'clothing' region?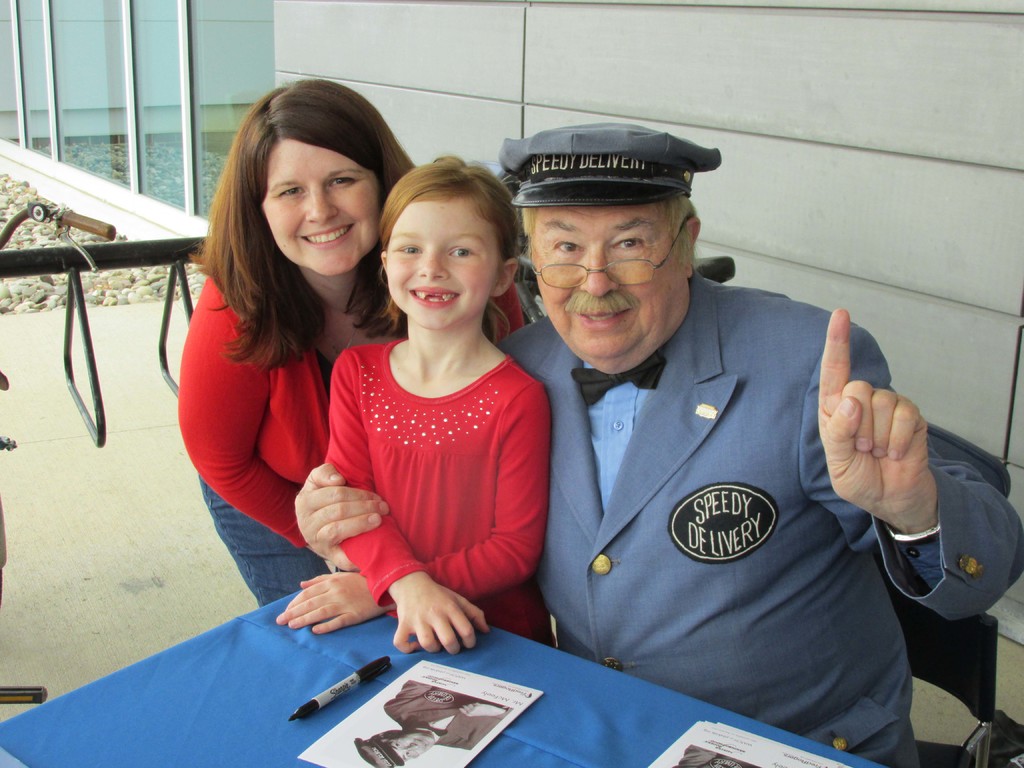
(x1=499, y1=265, x2=1023, y2=767)
